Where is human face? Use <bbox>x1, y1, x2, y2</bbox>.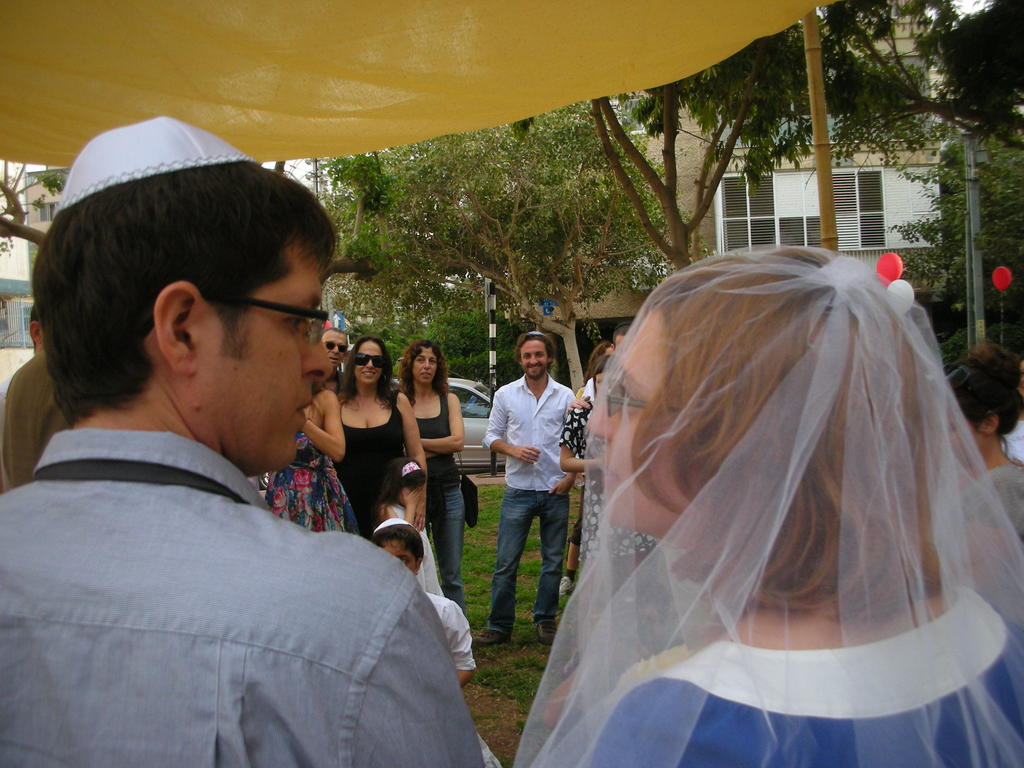
<bbox>324, 331, 348, 372</bbox>.
